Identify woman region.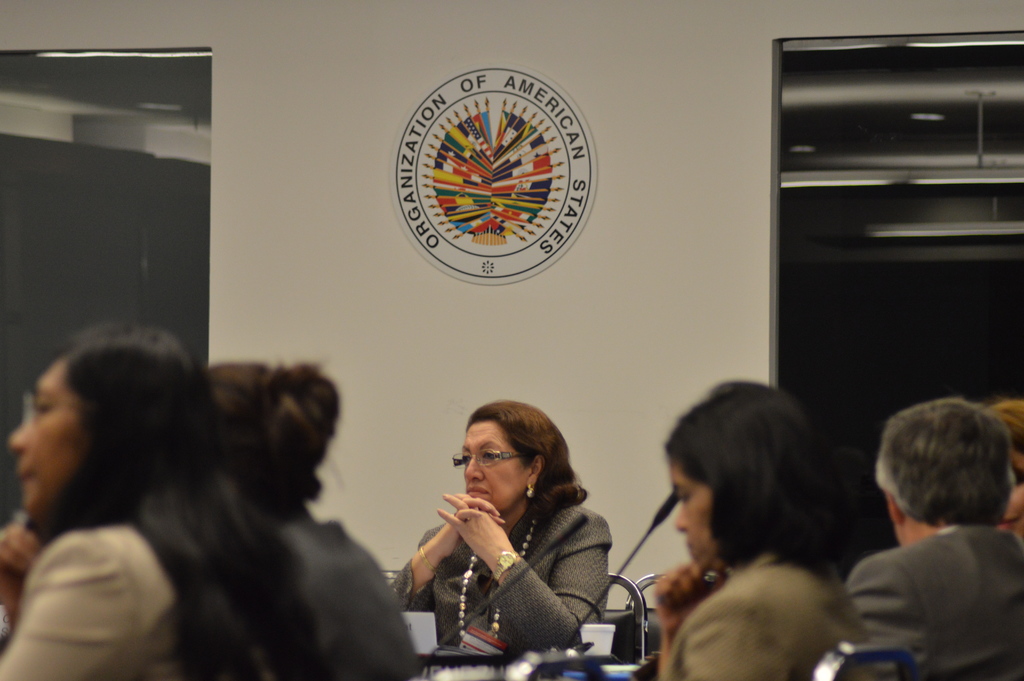
Region: (0, 306, 352, 680).
